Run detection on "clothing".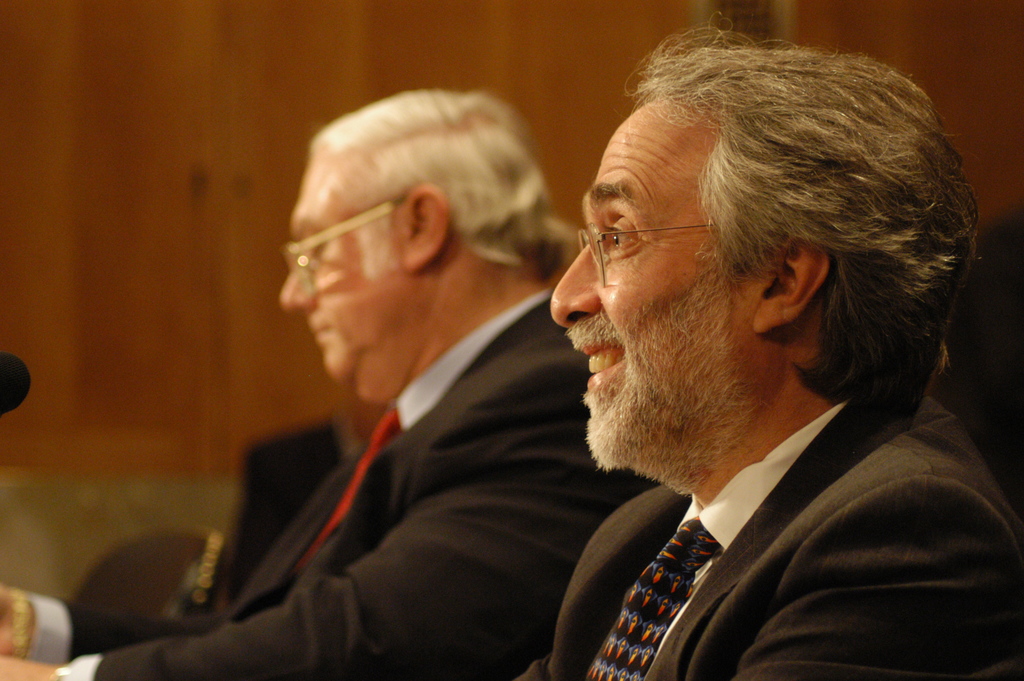
Result: region(20, 287, 643, 673).
